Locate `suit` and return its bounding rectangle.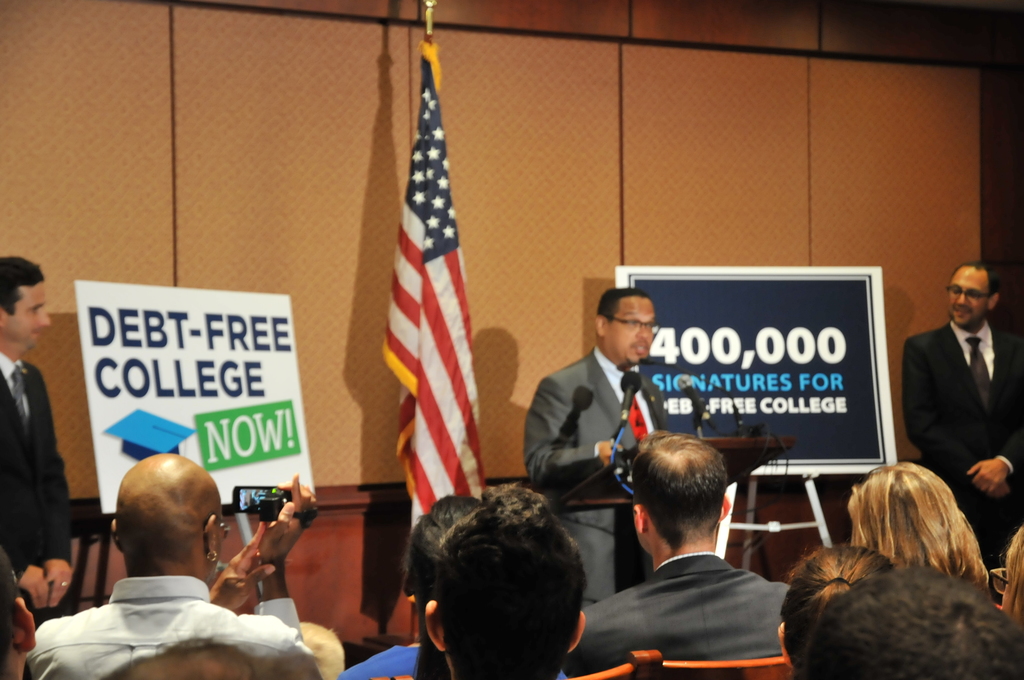
bbox(0, 349, 73, 623).
